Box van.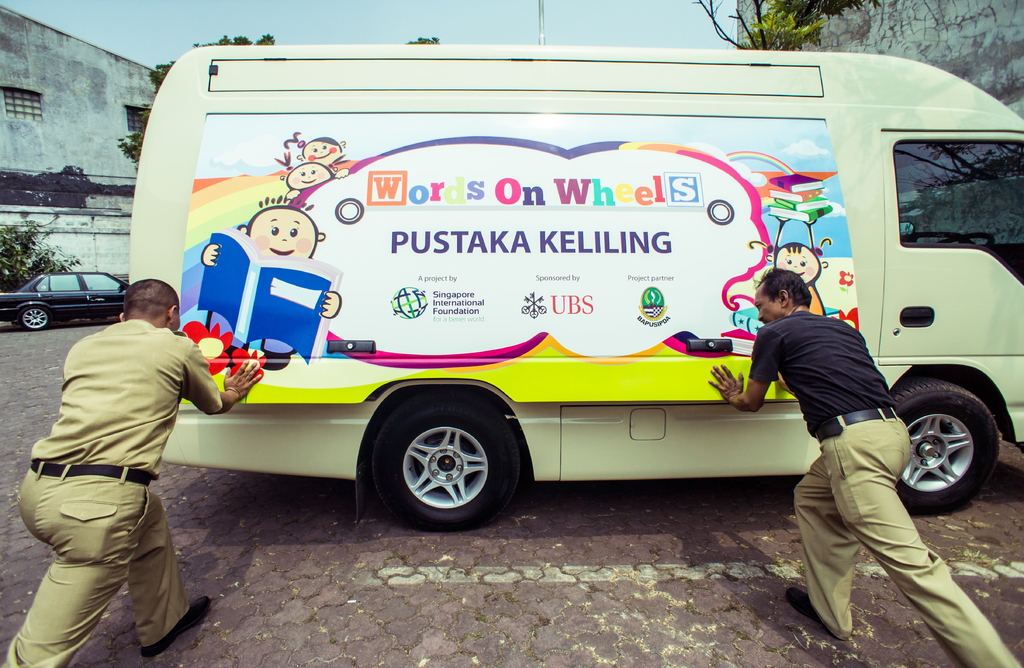
Rect(127, 41, 1023, 533).
